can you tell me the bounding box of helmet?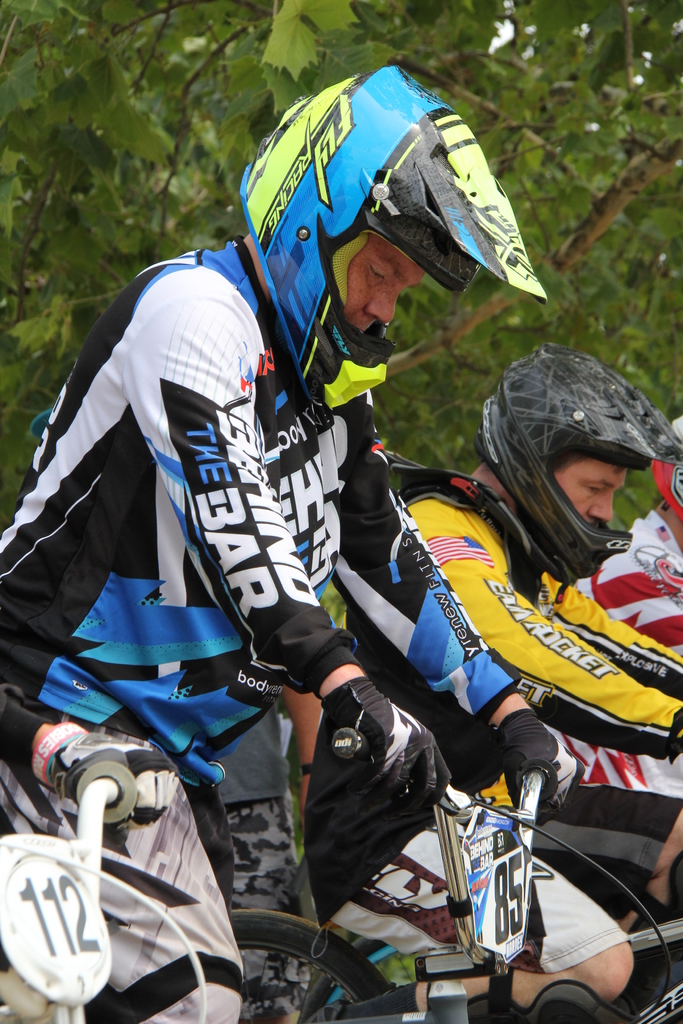
227 77 515 371.
